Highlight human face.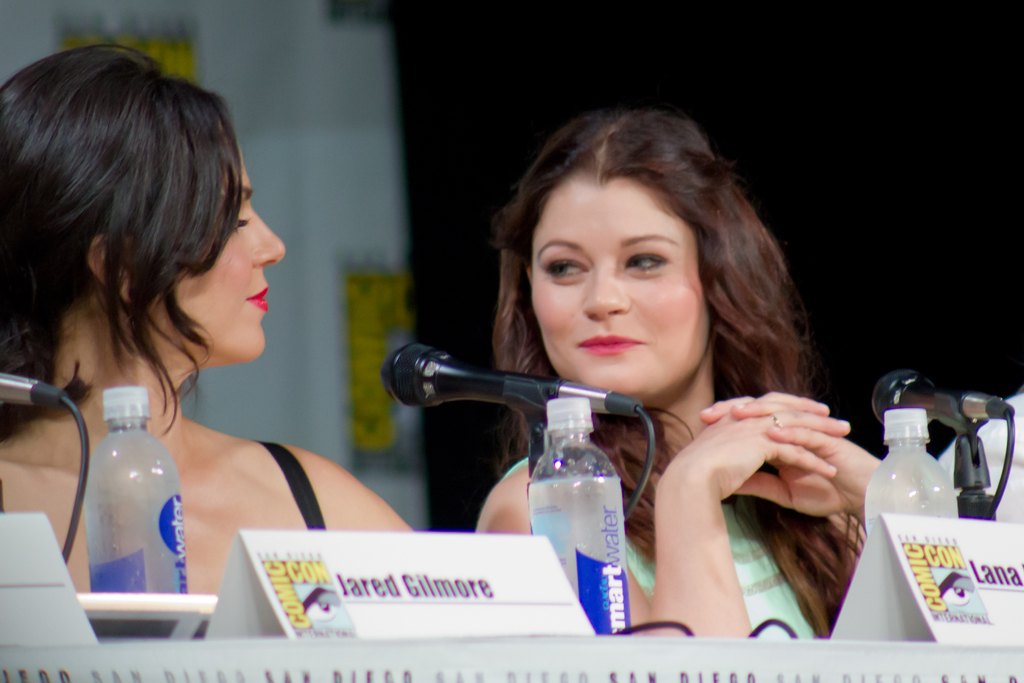
Highlighted region: 519,181,703,396.
